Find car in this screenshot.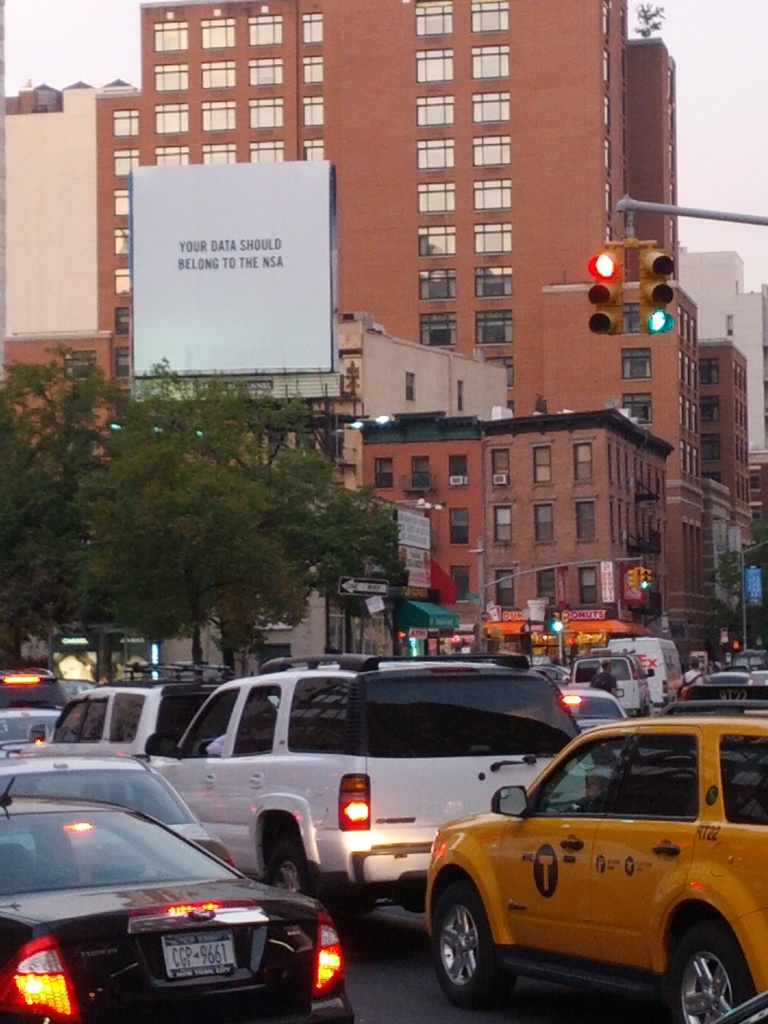
The bounding box for car is select_region(426, 686, 767, 1023).
